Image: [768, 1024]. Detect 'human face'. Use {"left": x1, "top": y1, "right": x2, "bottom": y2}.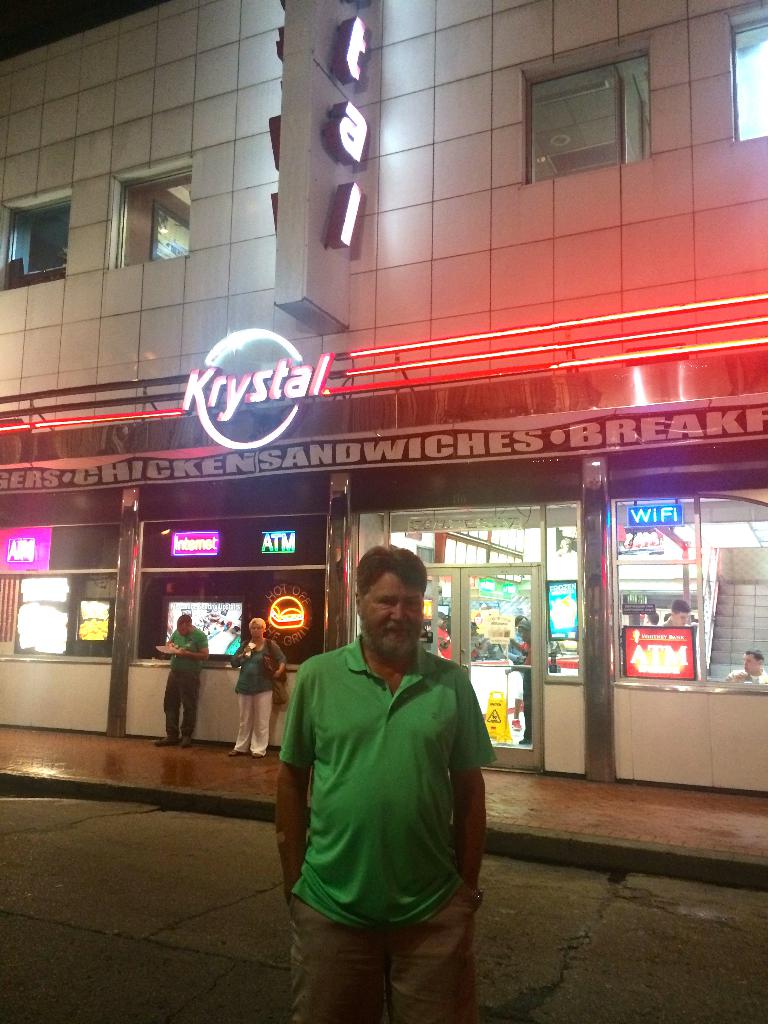
{"left": 177, "top": 627, "right": 186, "bottom": 637}.
